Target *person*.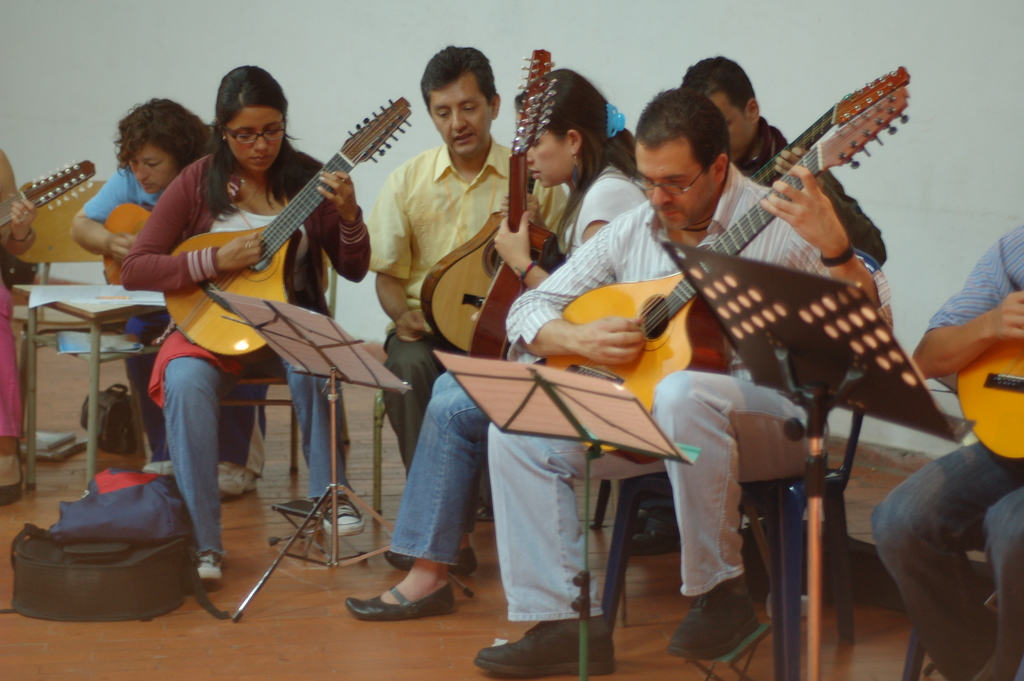
Target region: pyautogui.locateOnScreen(349, 72, 660, 627).
